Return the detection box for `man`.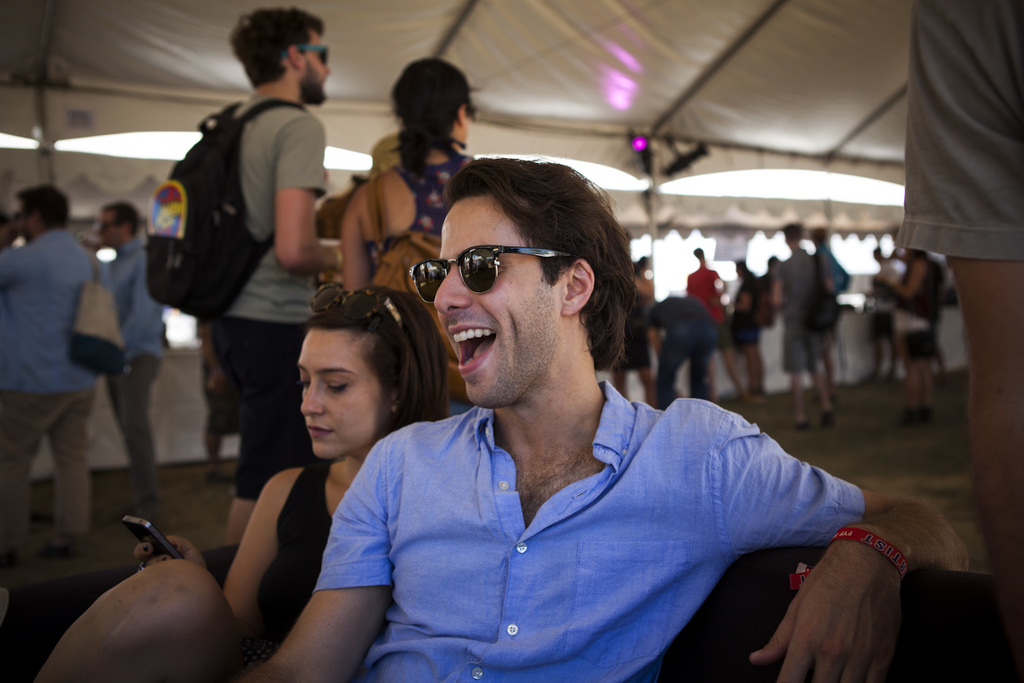
[left=769, top=215, right=853, bottom=432].
